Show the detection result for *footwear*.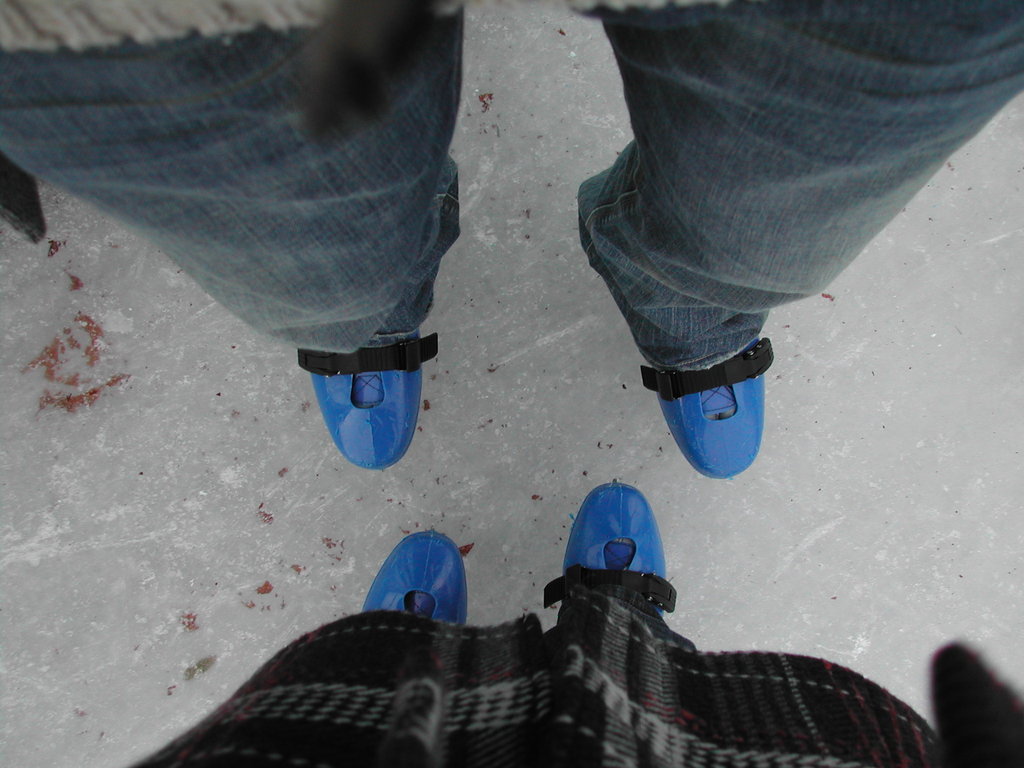
<box>636,331,771,492</box>.
